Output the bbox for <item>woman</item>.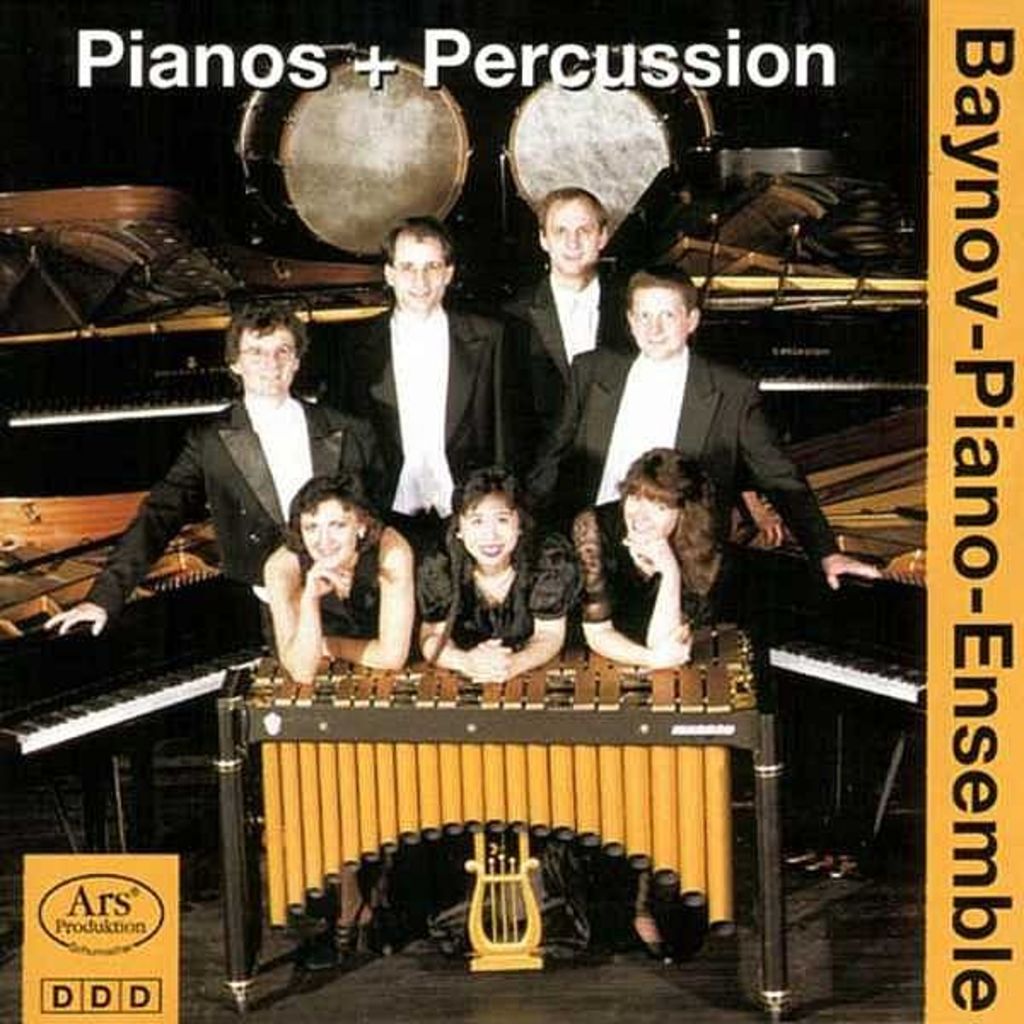
253:471:435:695.
